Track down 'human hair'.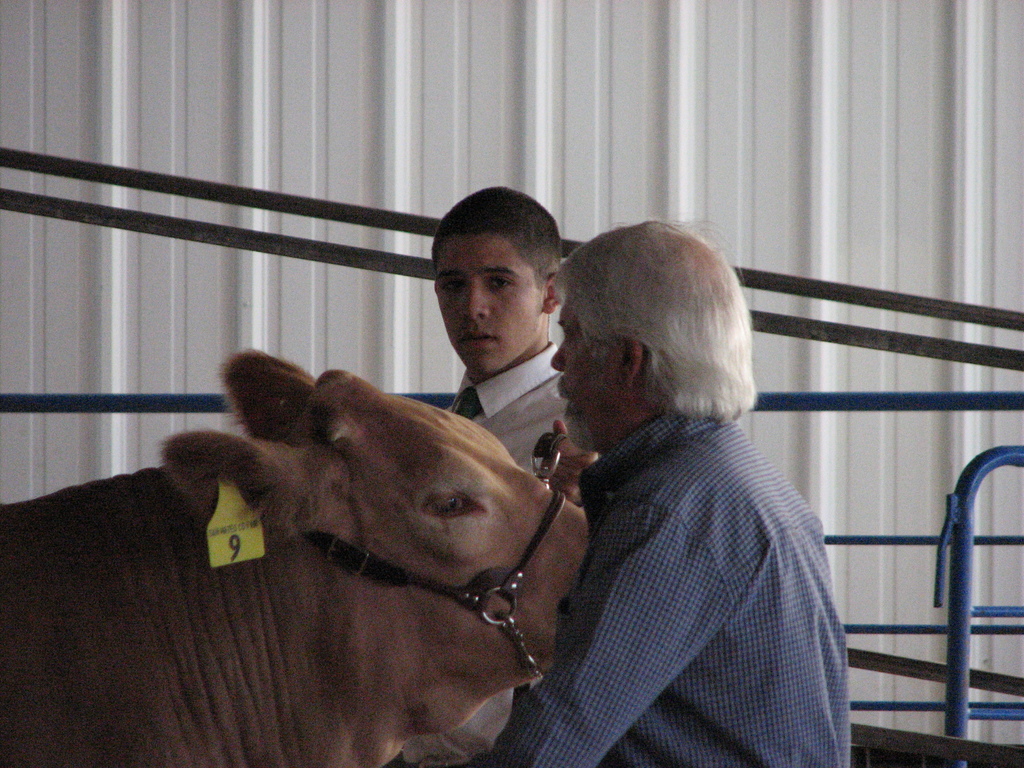
Tracked to 561:227:749:453.
